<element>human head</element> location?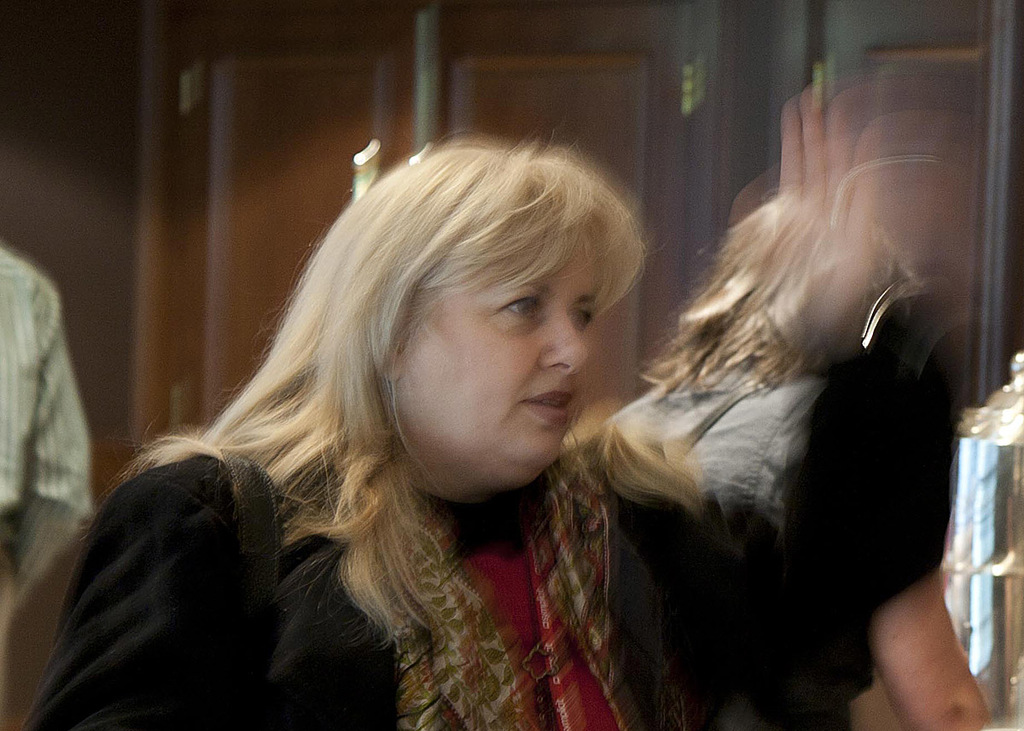
BBox(272, 126, 655, 480)
